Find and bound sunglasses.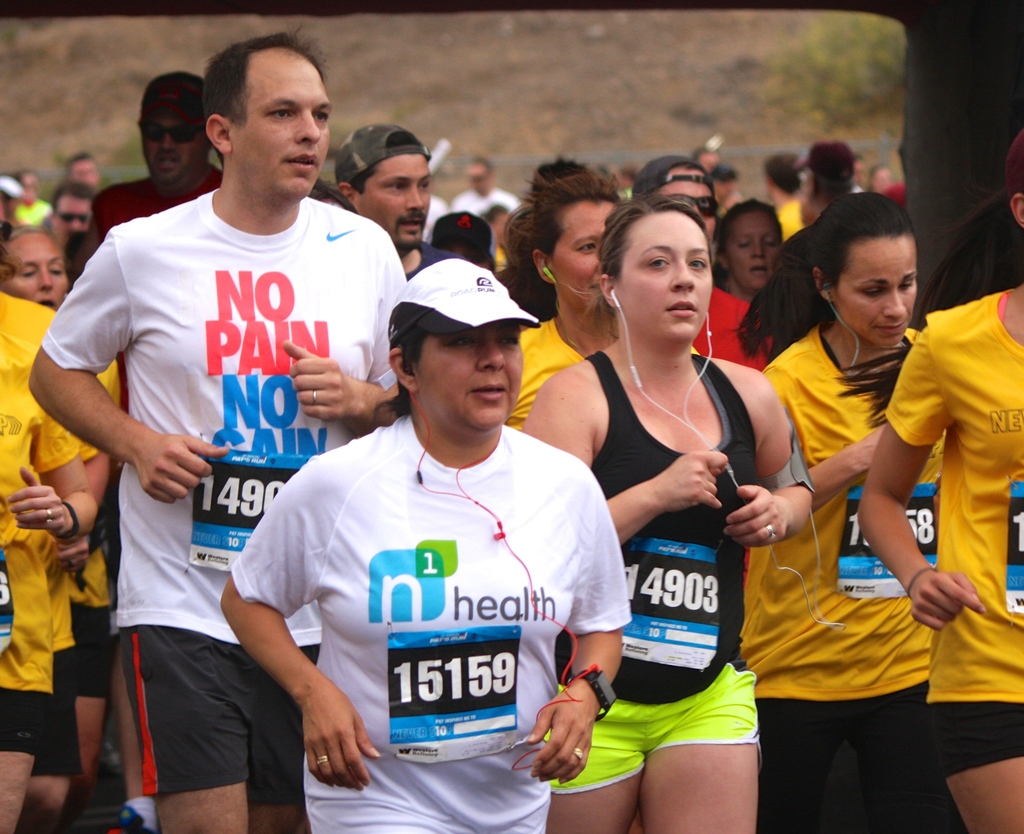
Bound: x1=145 y1=124 x2=208 y2=147.
